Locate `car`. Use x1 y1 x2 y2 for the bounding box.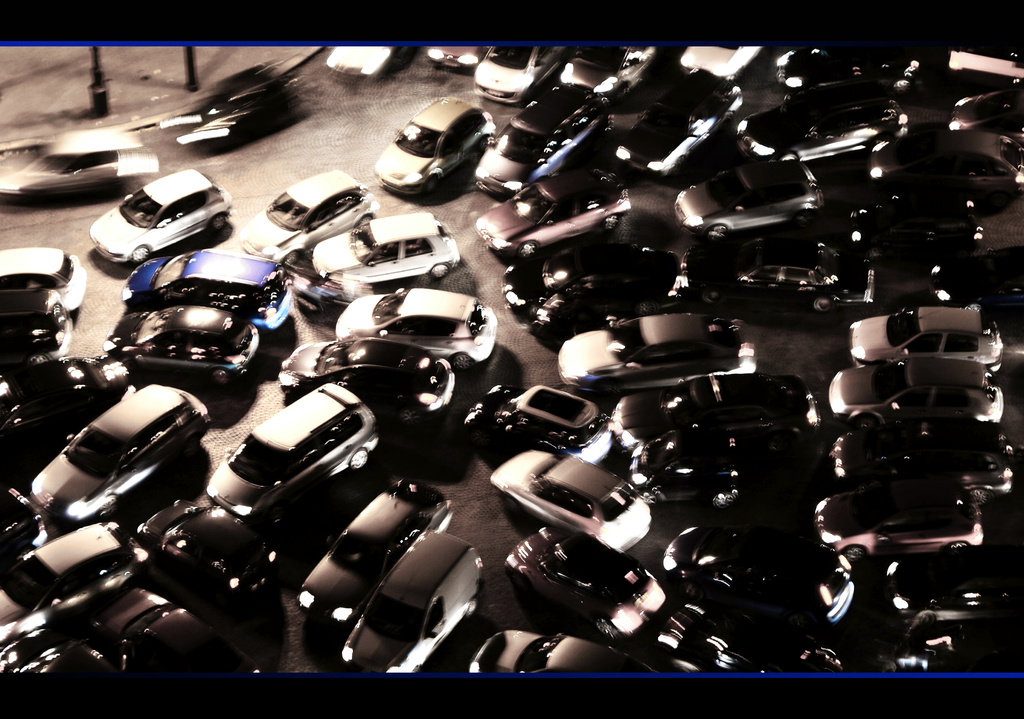
0 243 90 325.
